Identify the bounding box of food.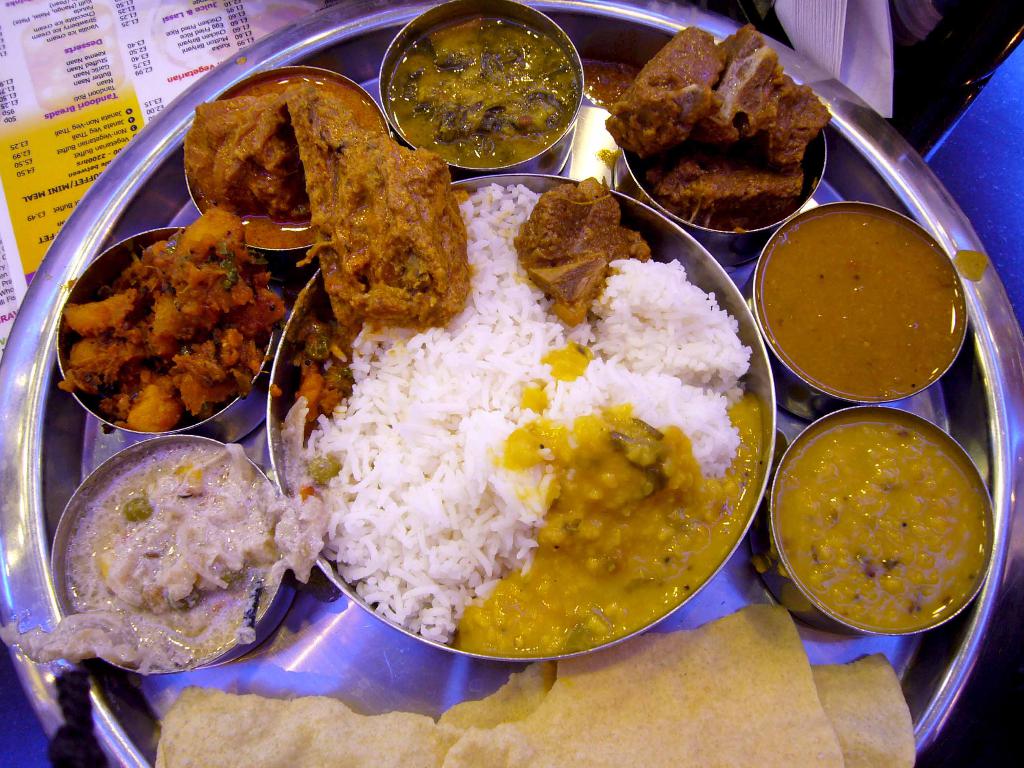
crop(607, 22, 833, 239).
